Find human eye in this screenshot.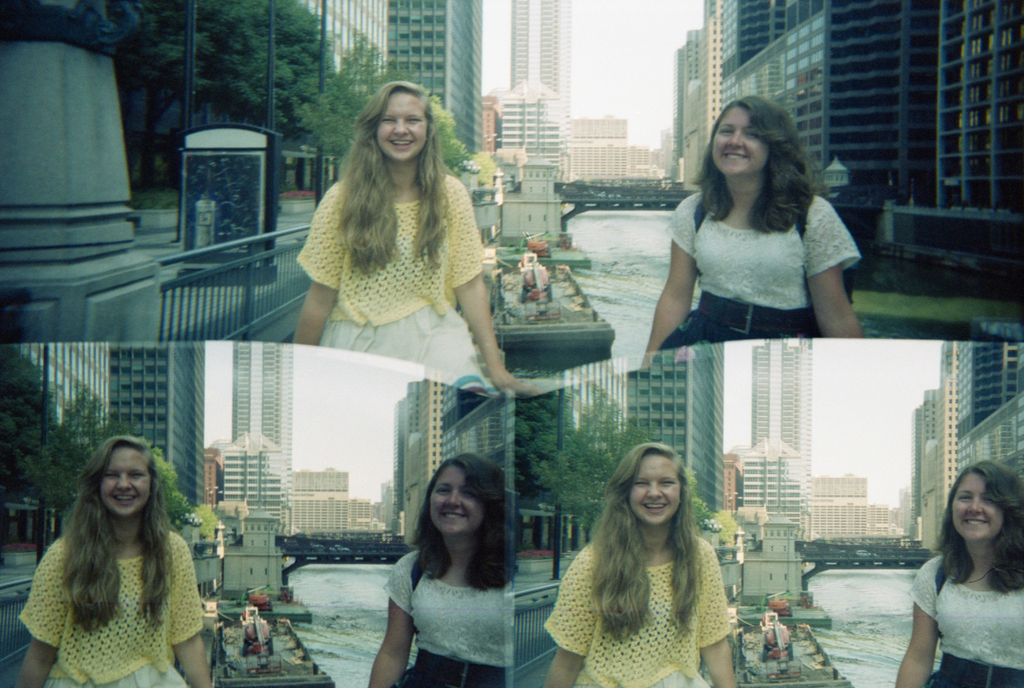
The bounding box for human eye is <region>130, 468, 147, 480</region>.
